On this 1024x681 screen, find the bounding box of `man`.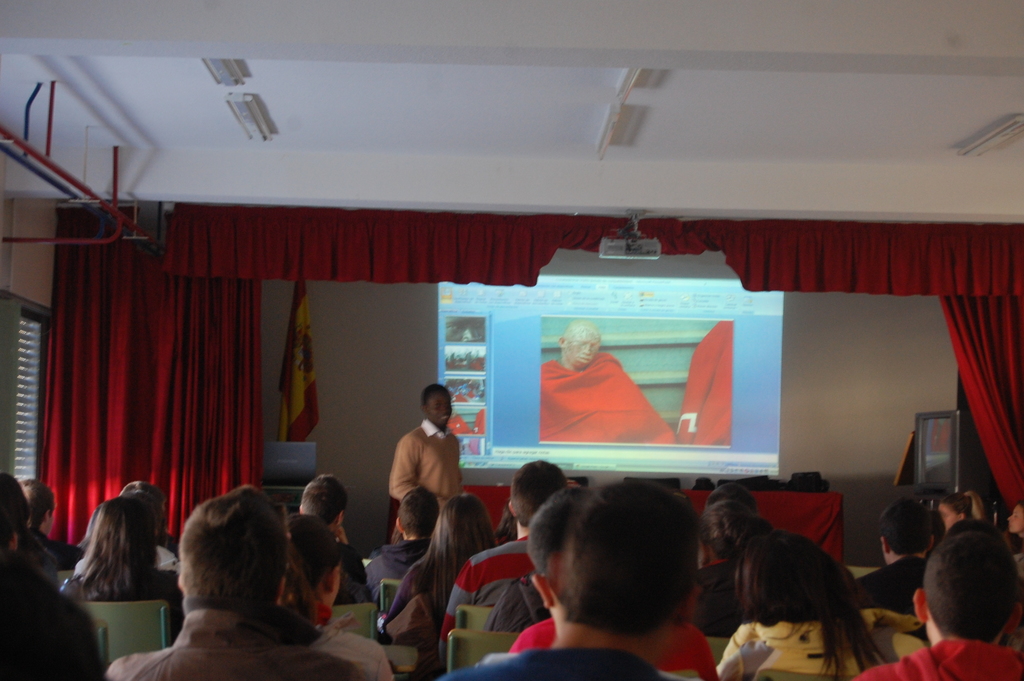
Bounding box: {"left": 440, "top": 459, "right": 585, "bottom": 667}.
